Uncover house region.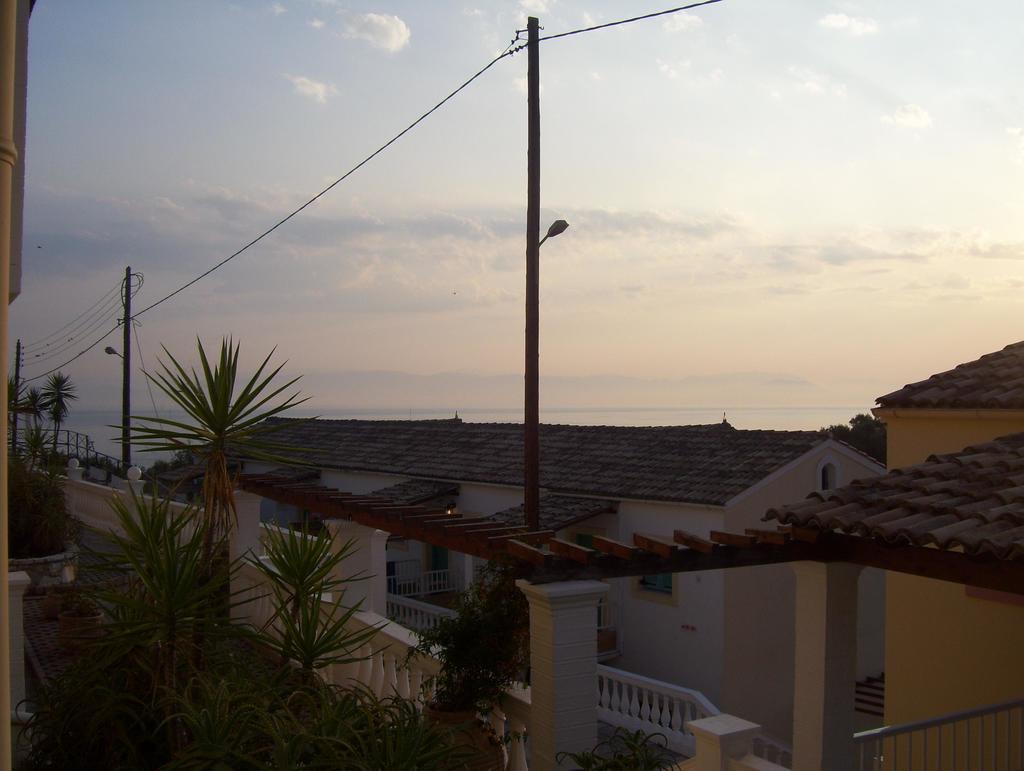
Uncovered: l=792, t=336, r=1023, b=770.
